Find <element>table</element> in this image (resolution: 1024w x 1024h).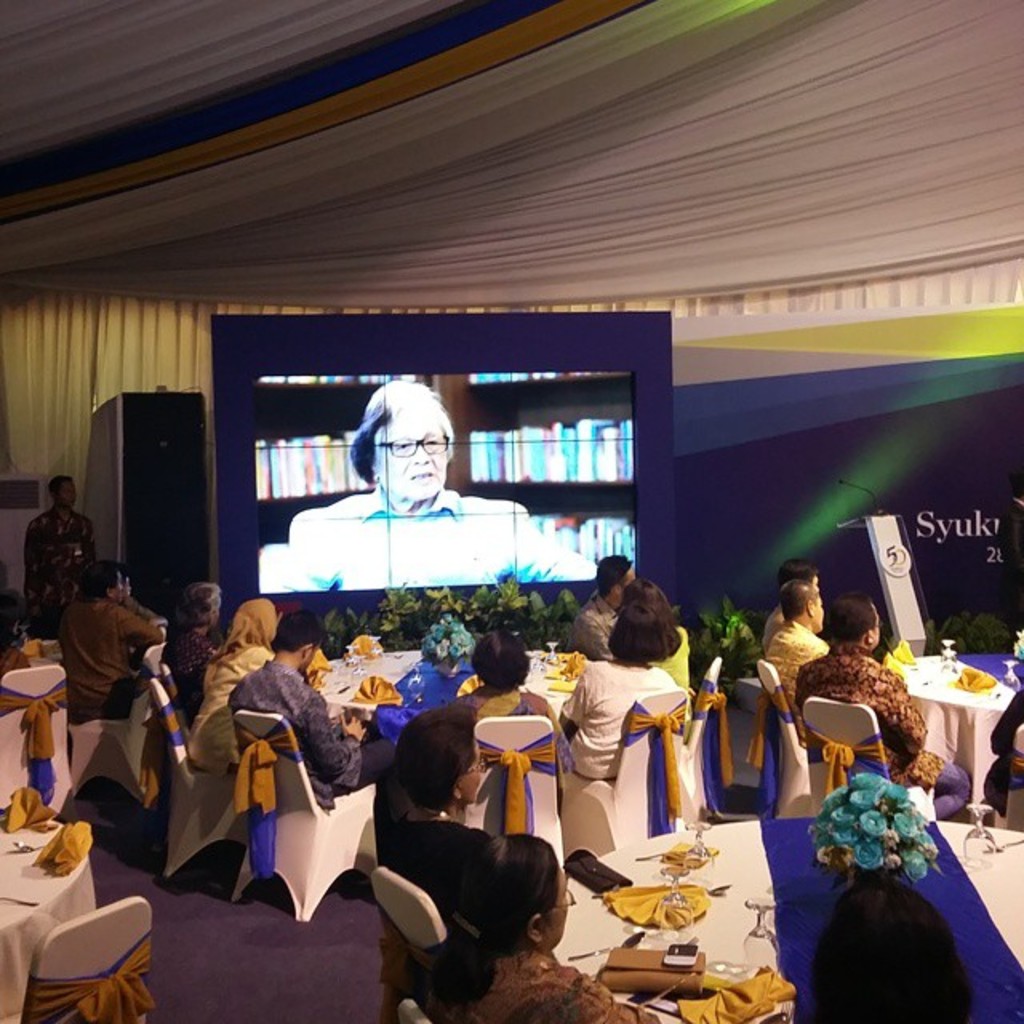
[0,635,91,771].
